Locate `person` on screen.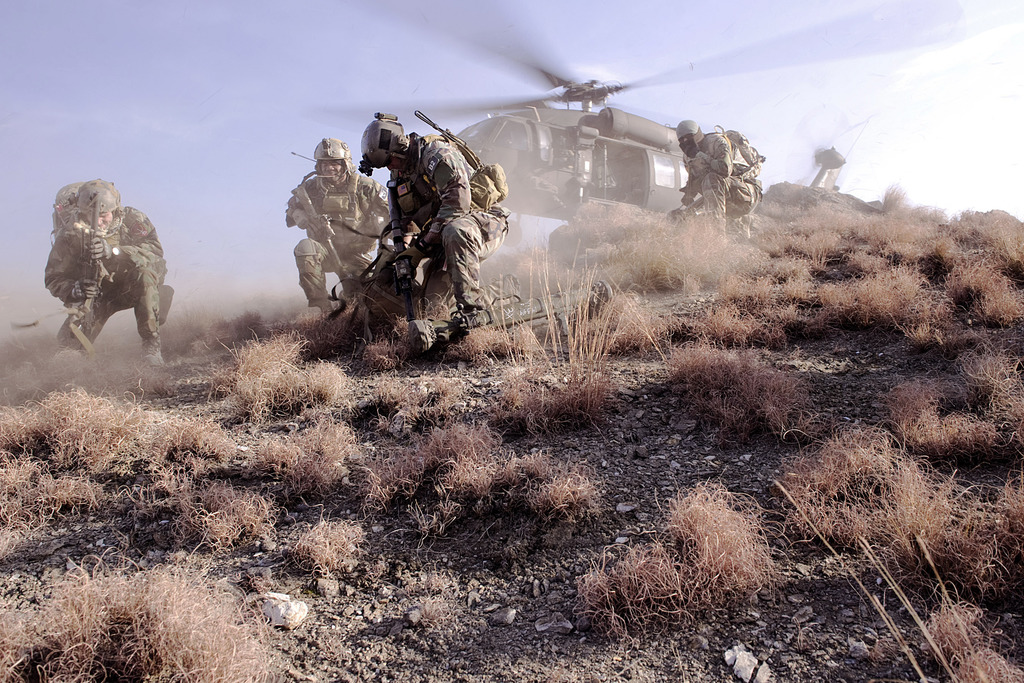
On screen at box(38, 173, 172, 375).
